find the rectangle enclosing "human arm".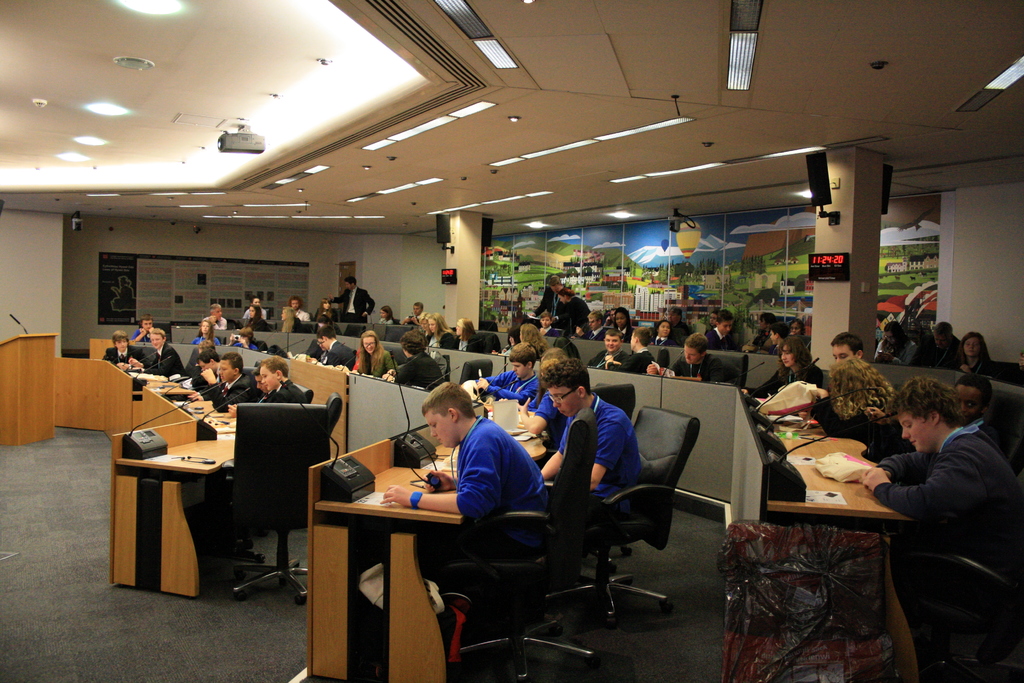
l=126, t=350, r=150, b=365.
